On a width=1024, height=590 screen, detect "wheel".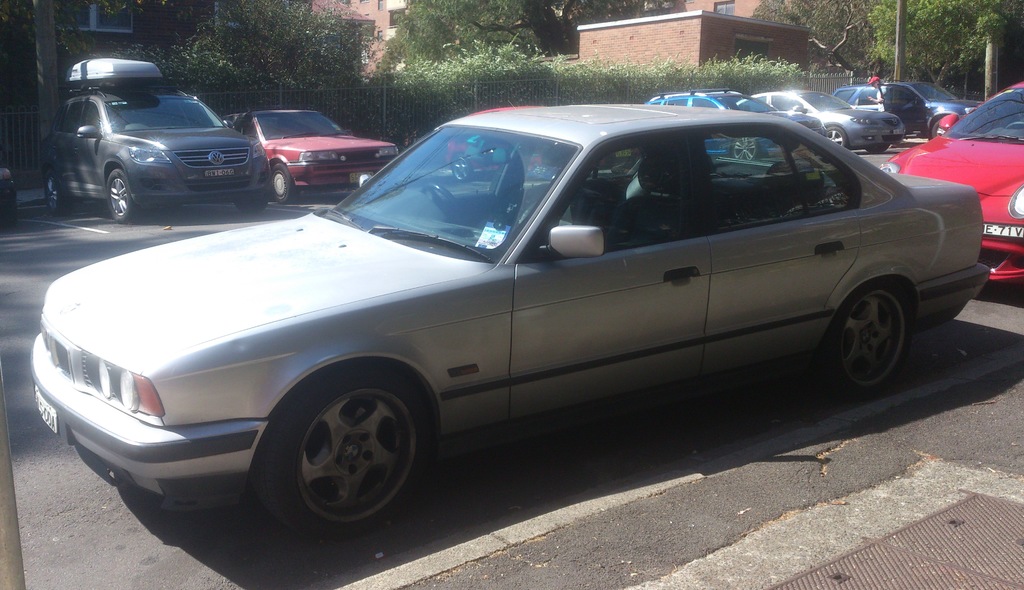
41/169/70/216.
